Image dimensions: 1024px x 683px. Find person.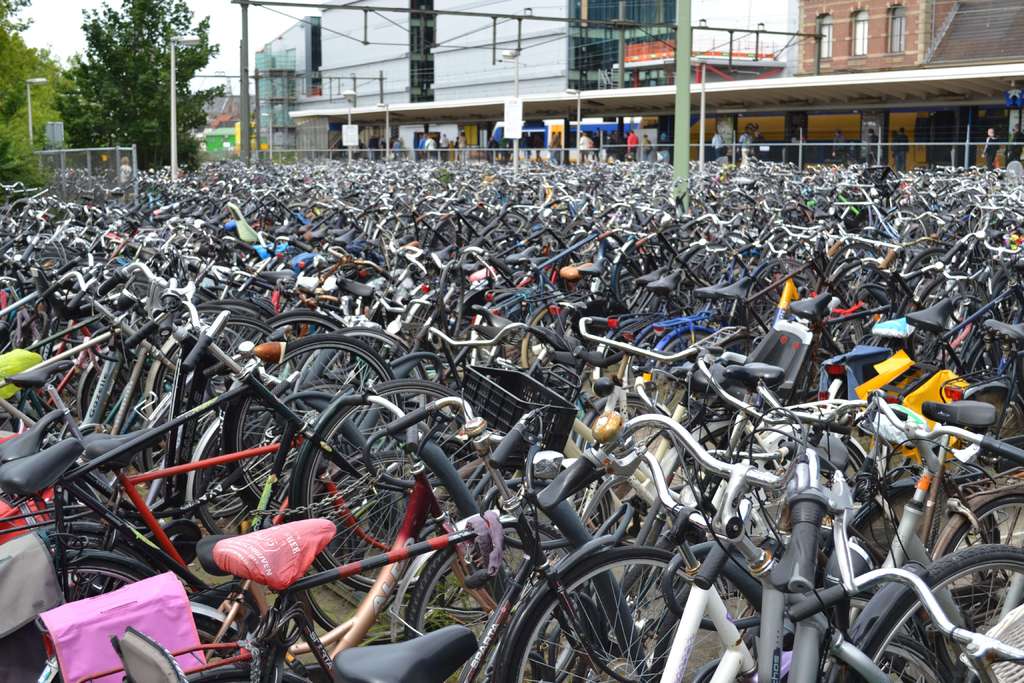
(left=711, top=132, right=724, bottom=158).
